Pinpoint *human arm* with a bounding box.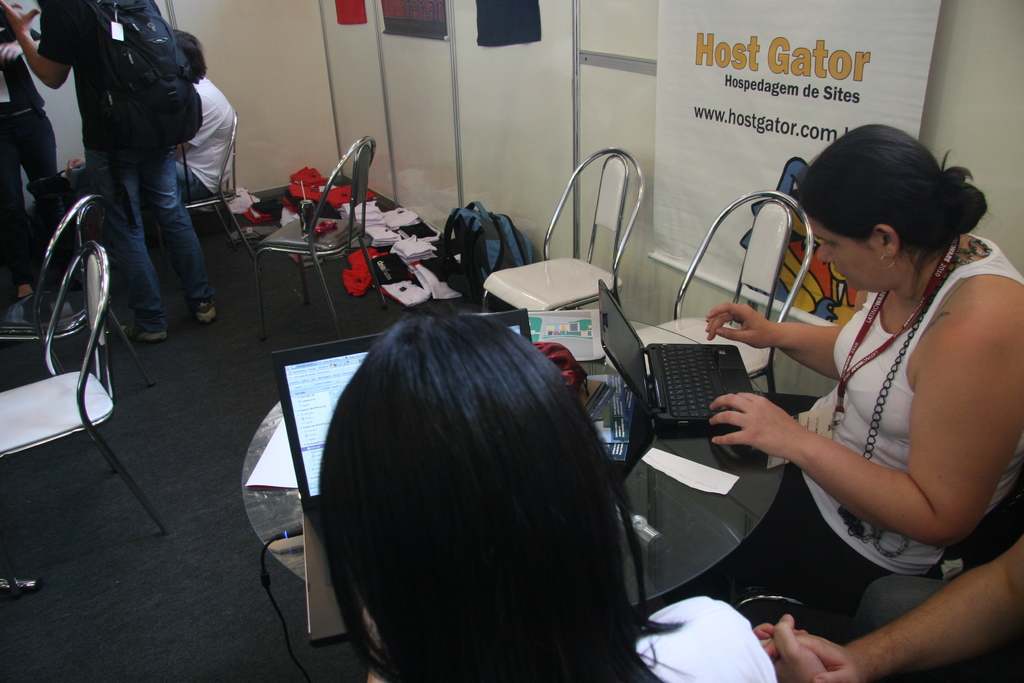
locate(66, 155, 86, 171).
